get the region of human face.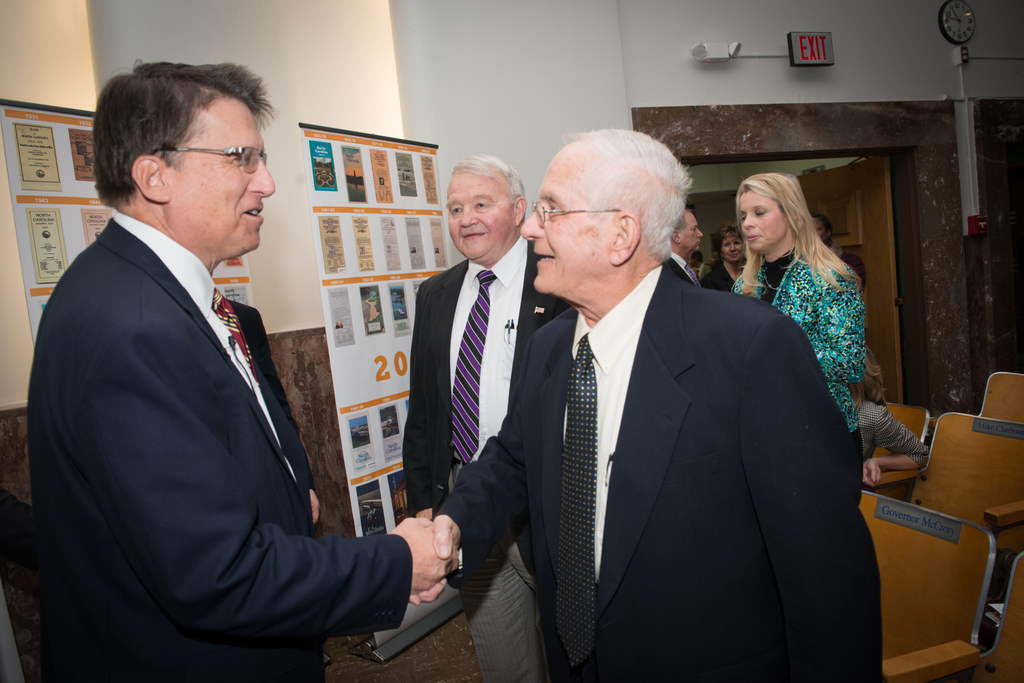
l=723, t=237, r=745, b=262.
